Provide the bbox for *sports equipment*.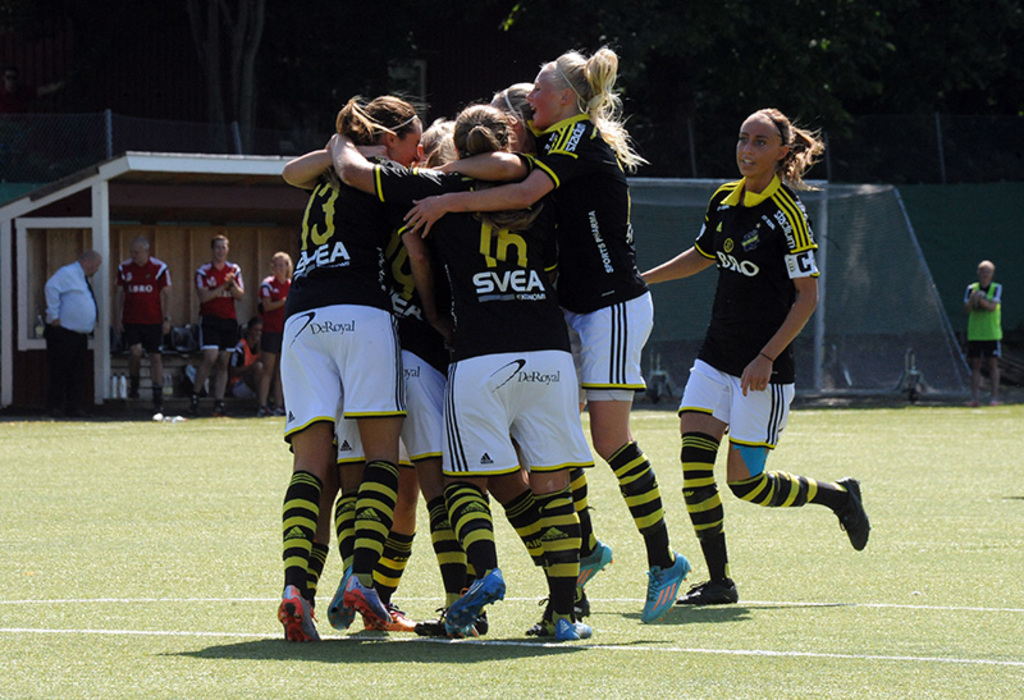
region(457, 569, 504, 624).
